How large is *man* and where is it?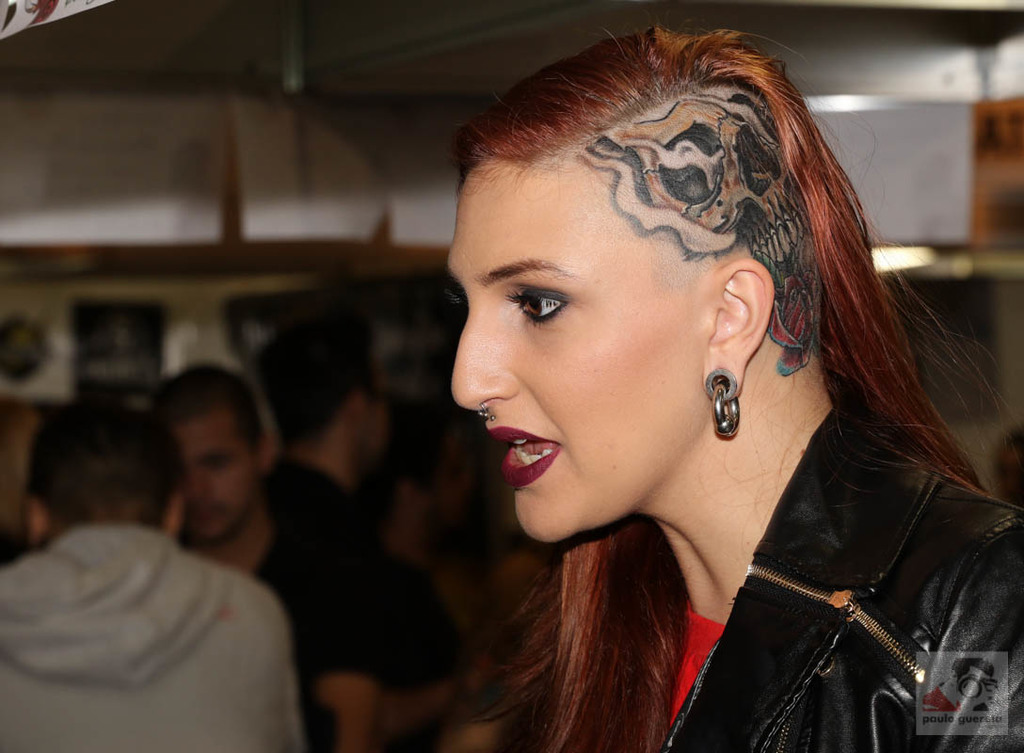
Bounding box: 0/399/311/752.
